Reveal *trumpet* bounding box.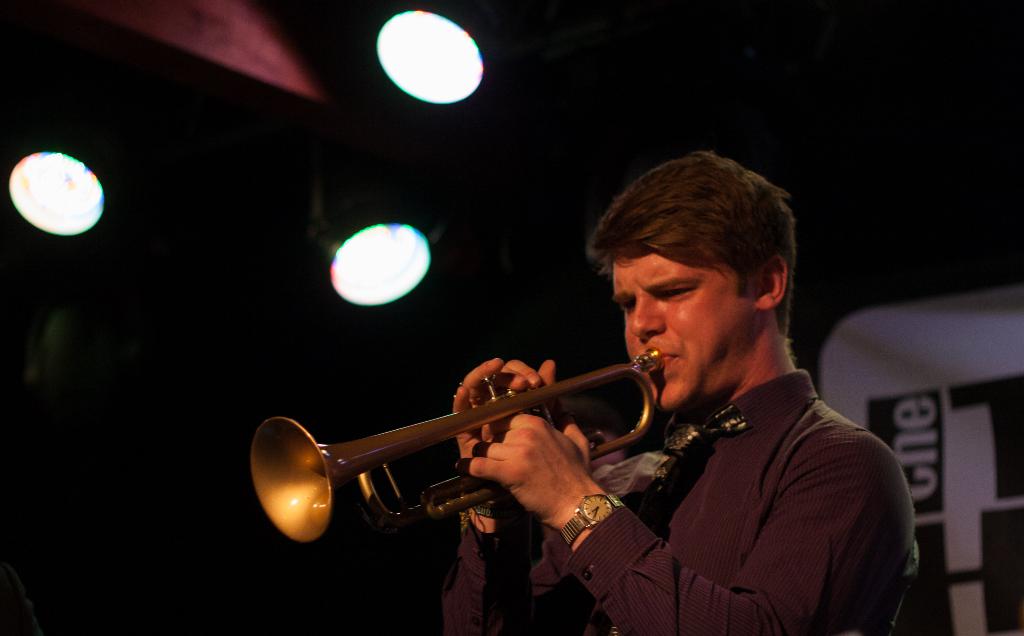
Revealed: bbox=(252, 348, 661, 540).
